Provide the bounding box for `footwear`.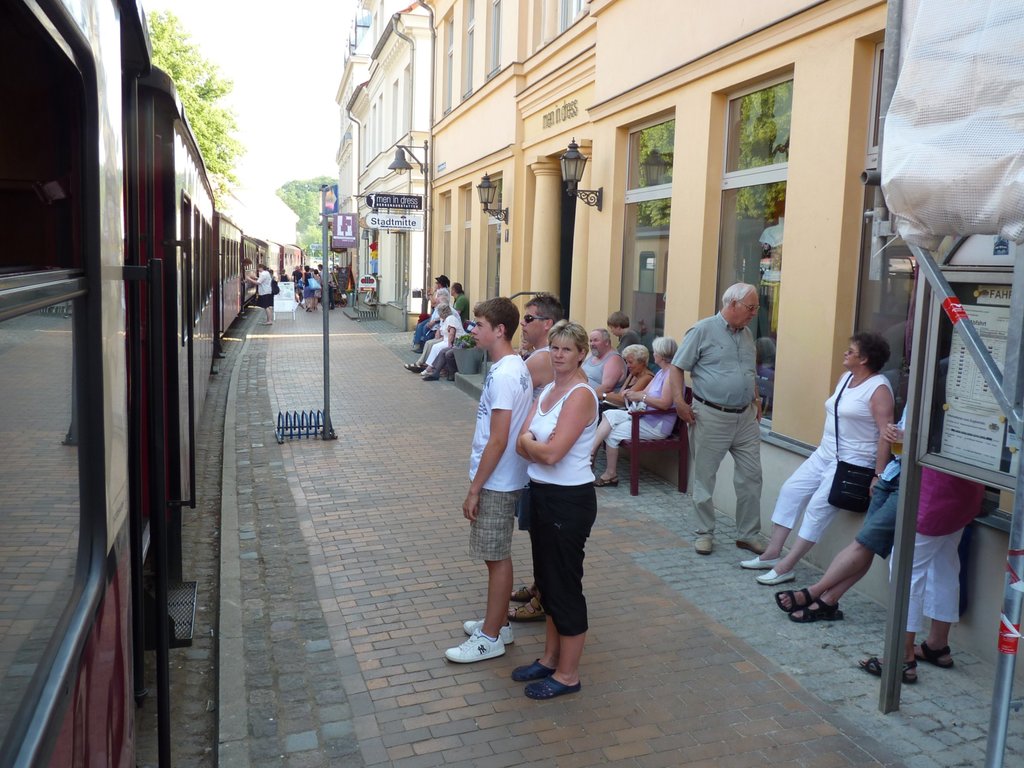
box=[399, 363, 420, 372].
